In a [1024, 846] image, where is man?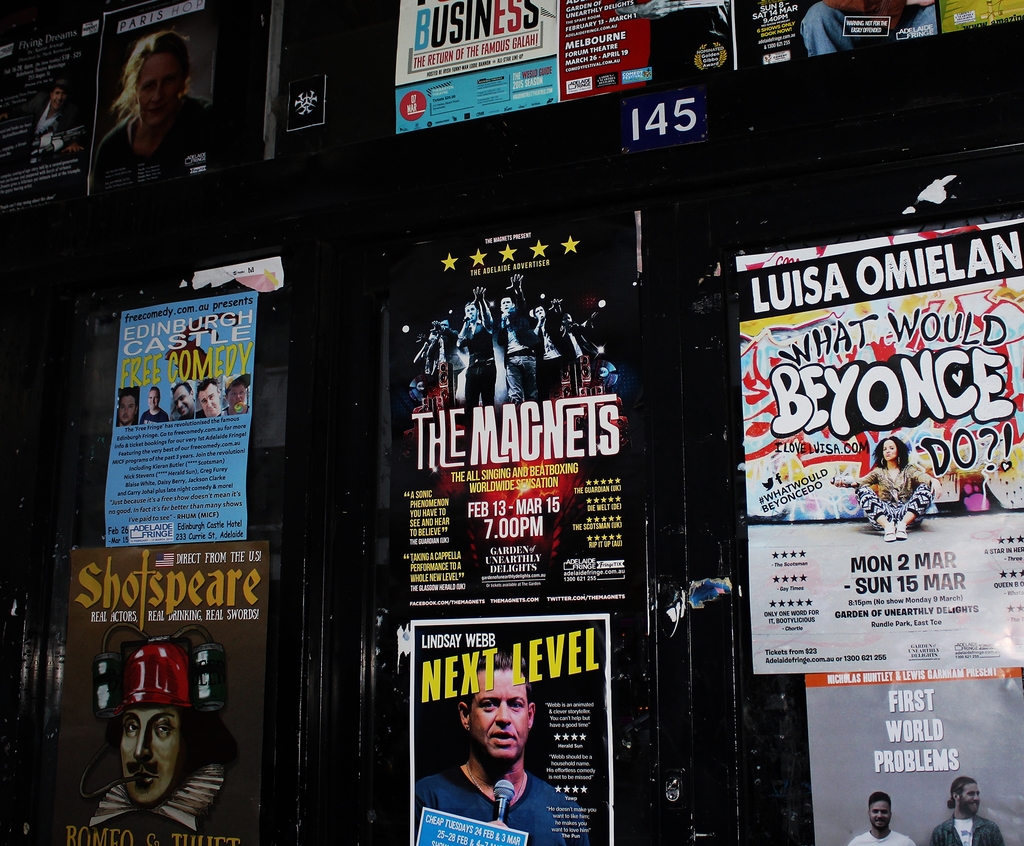
Rect(457, 288, 495, 429).
